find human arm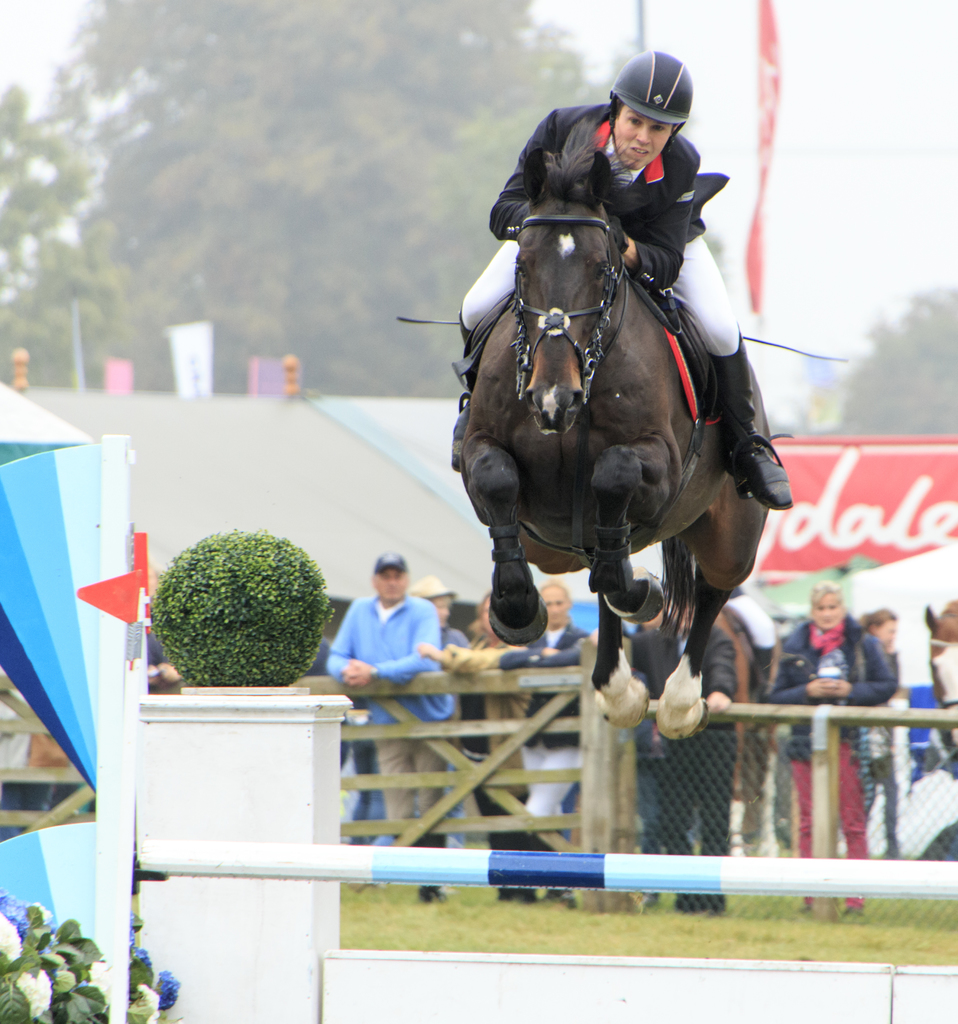
419,636,522,673
